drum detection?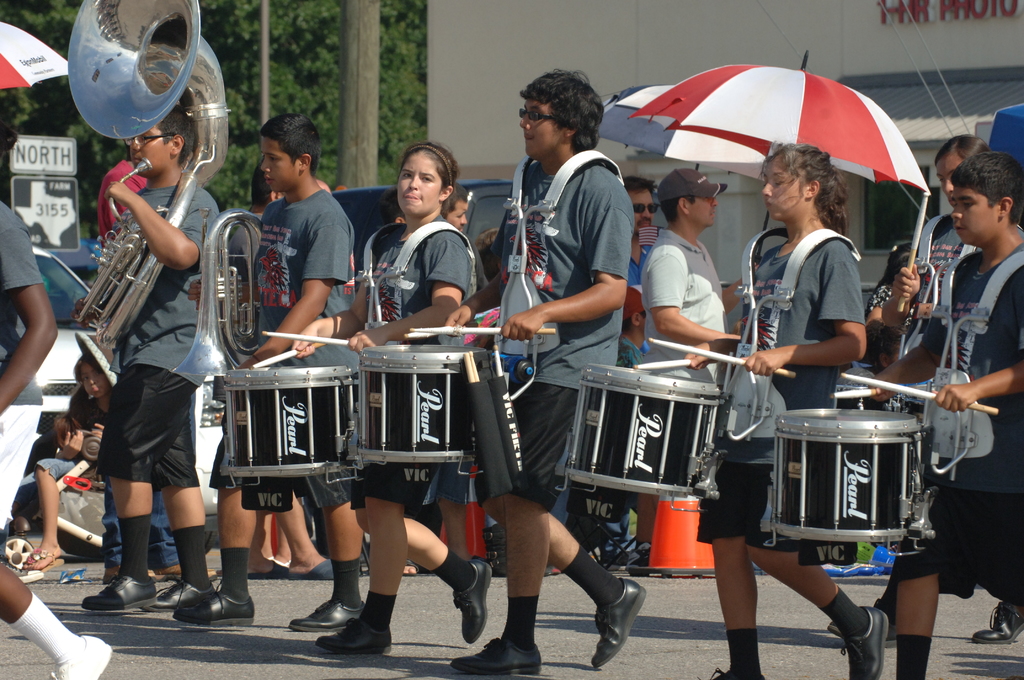
bbox=[360, 343, 490, 477]
